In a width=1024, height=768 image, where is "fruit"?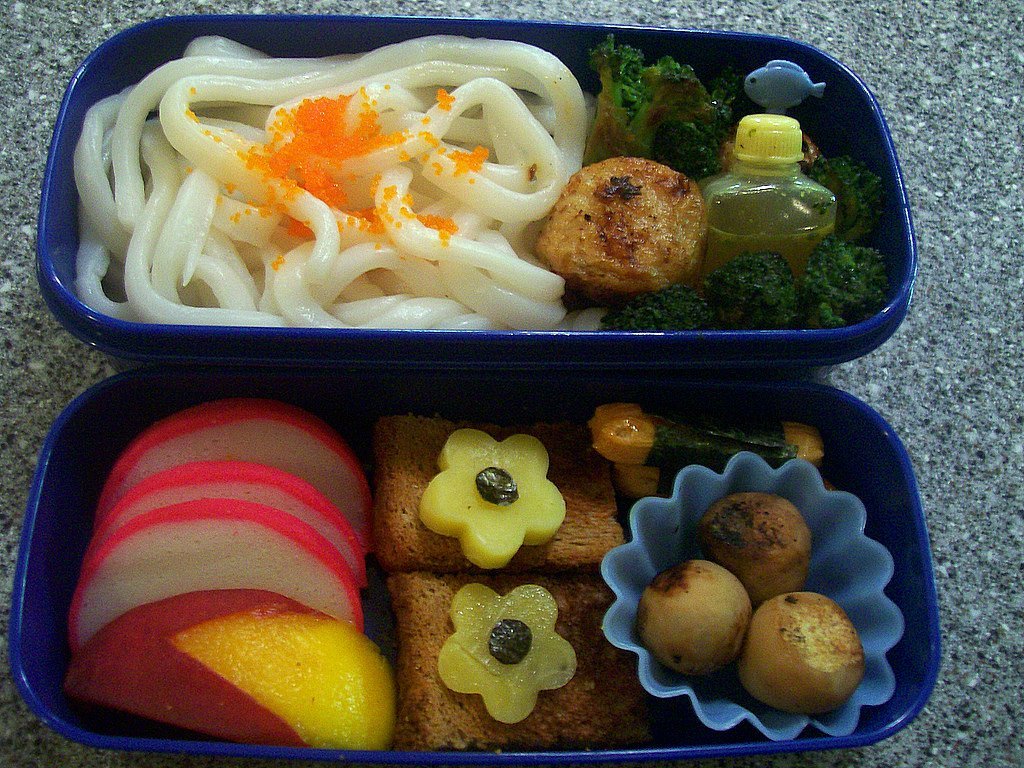
bbox(697, 487, 816, 614).
